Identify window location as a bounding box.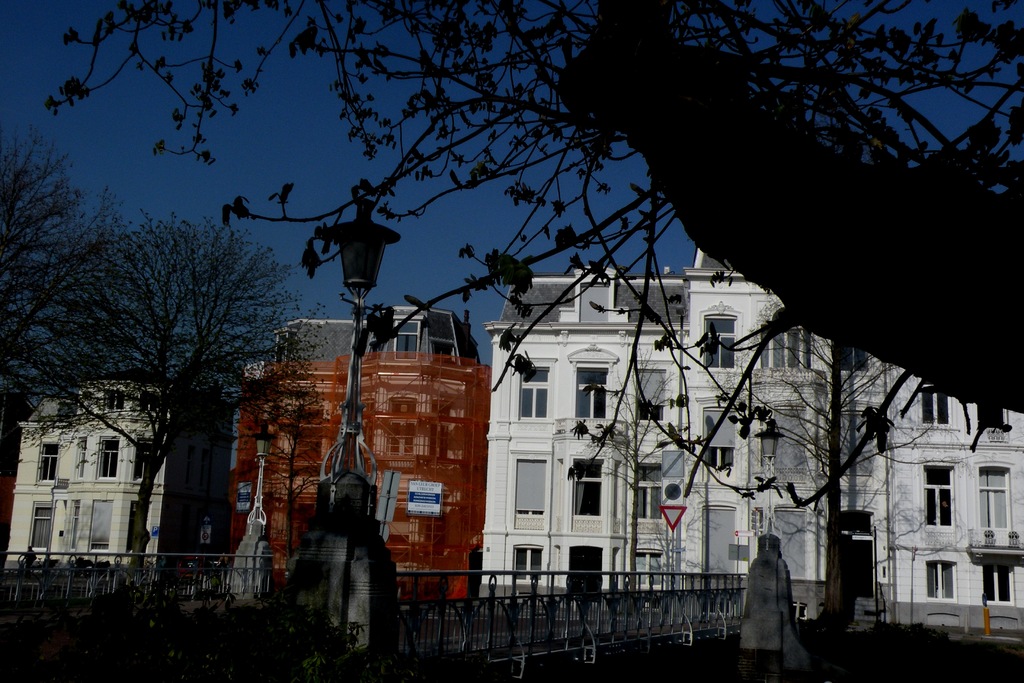
(85,499,113,553).
